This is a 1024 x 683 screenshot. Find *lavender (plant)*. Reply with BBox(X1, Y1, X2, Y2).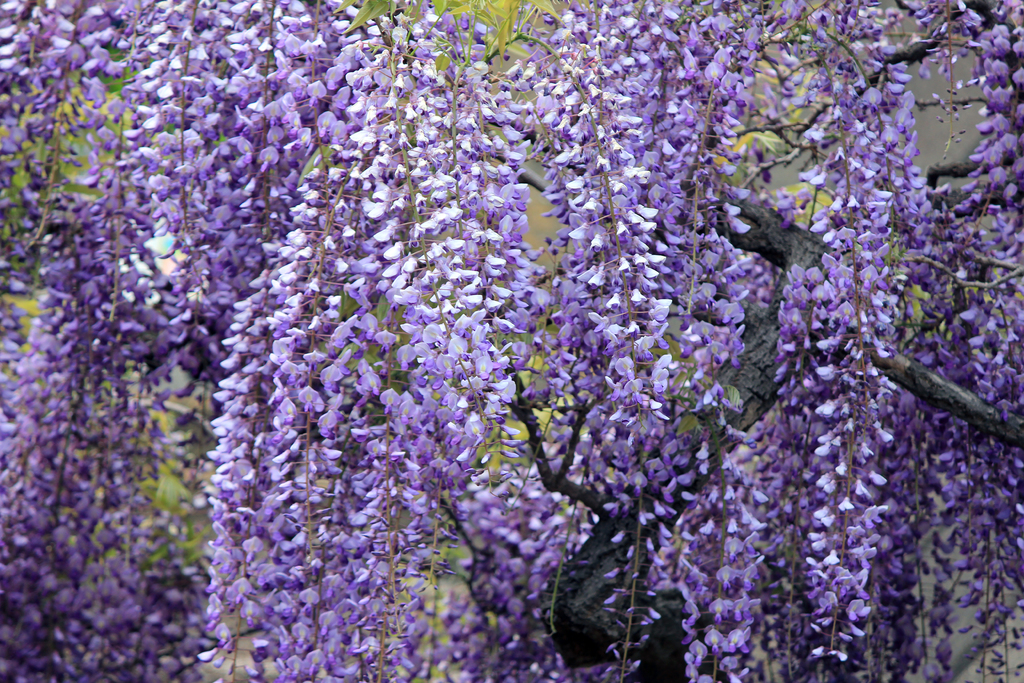
BBox(898, 197, 1019, 634).
